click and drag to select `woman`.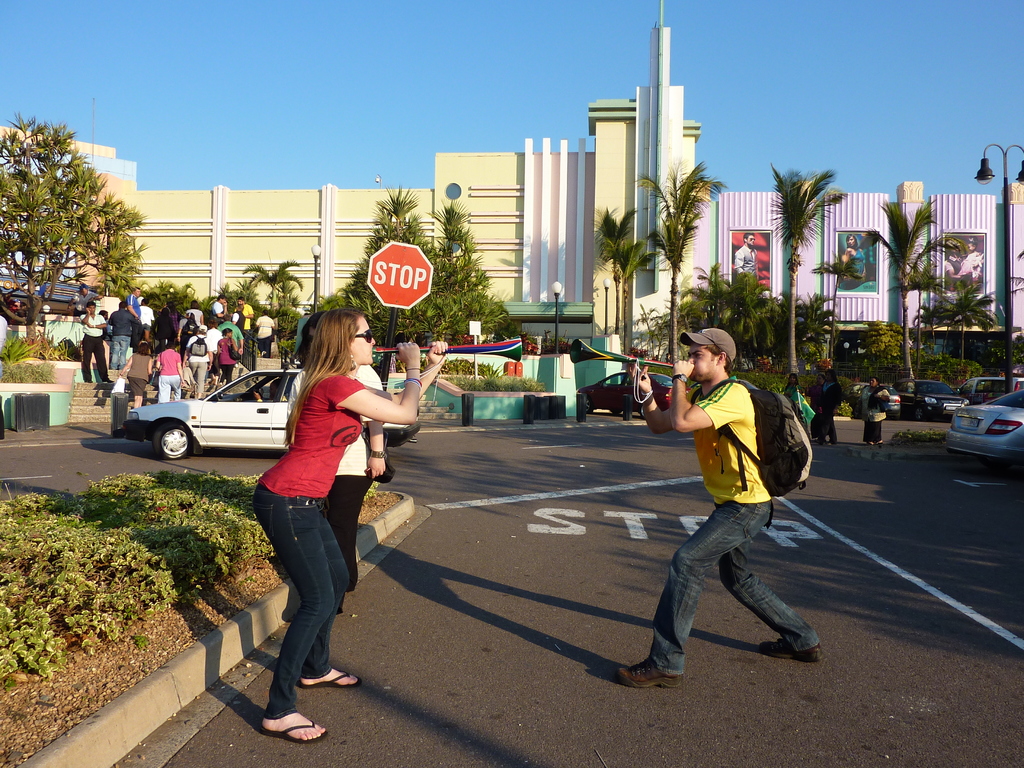
Selection: select_region(857, 372, 890, 444).
